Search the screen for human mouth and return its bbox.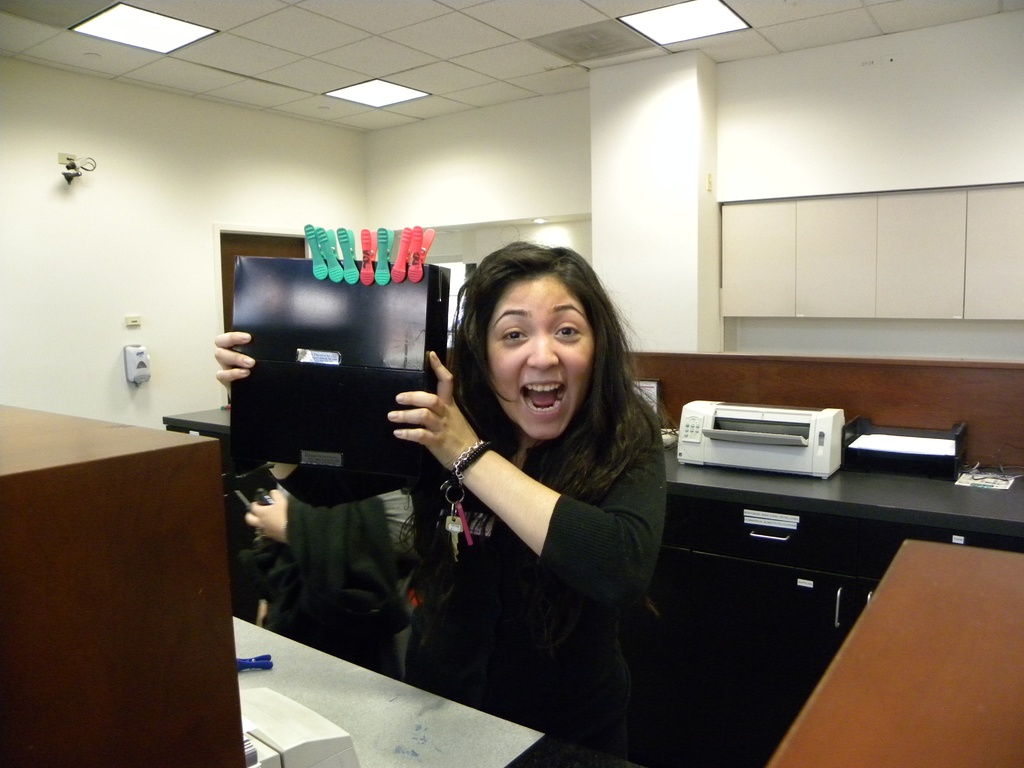
Found: [x1=516, y1=376, x2=566, y2=419].
